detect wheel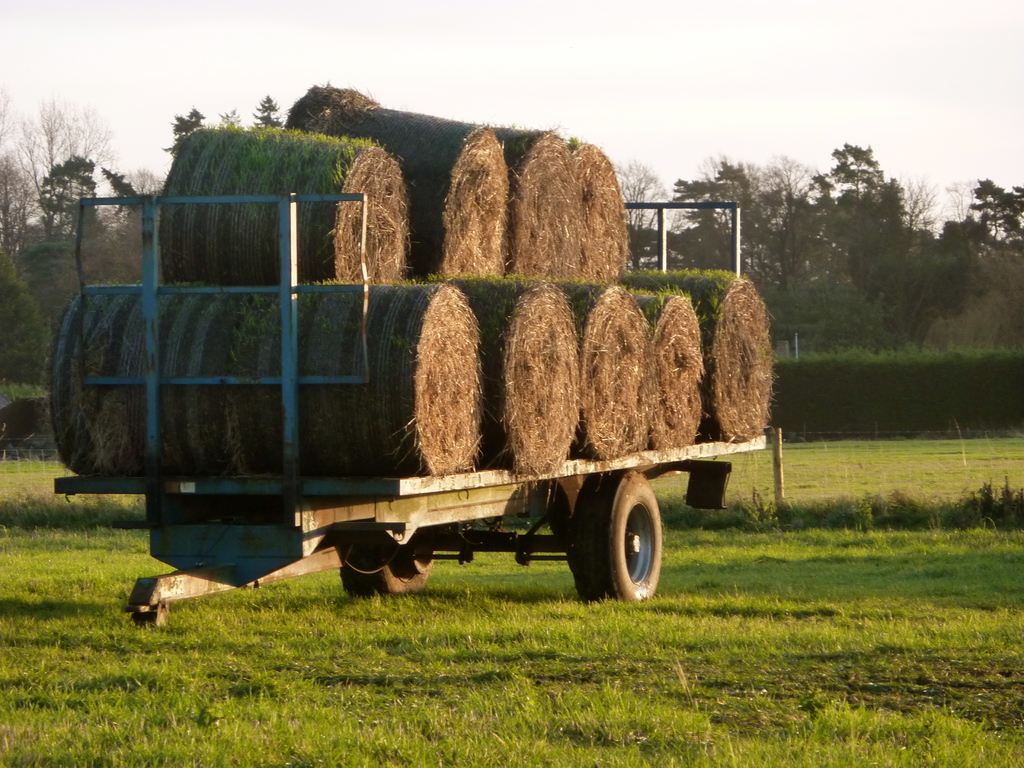
bbox=[341, 546, 435, 594]
